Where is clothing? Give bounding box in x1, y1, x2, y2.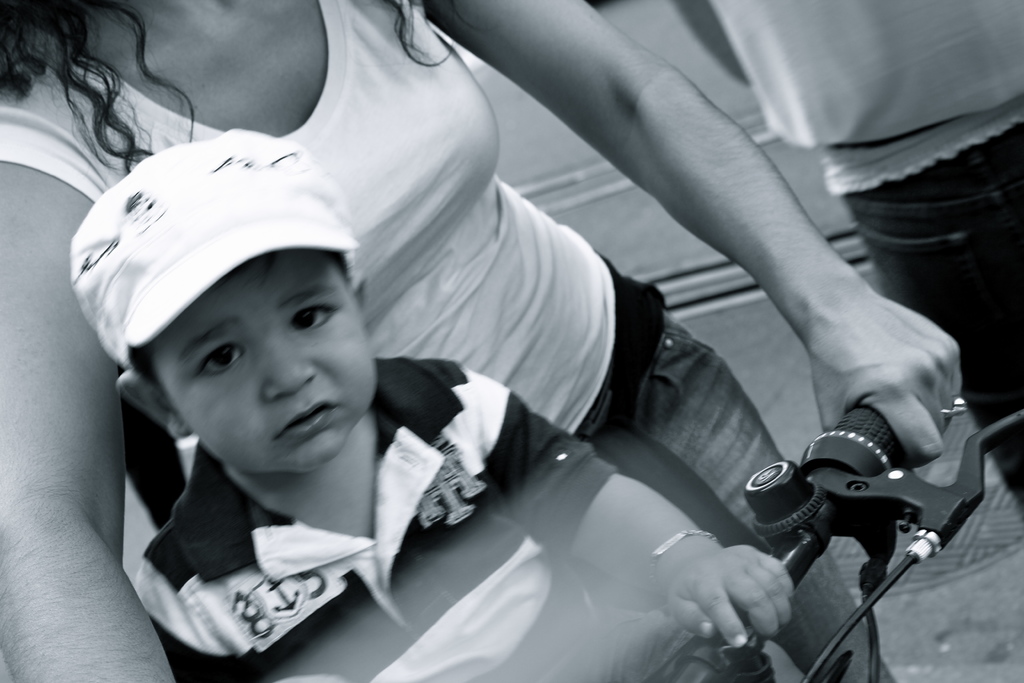
133, 358, 702, 682.
